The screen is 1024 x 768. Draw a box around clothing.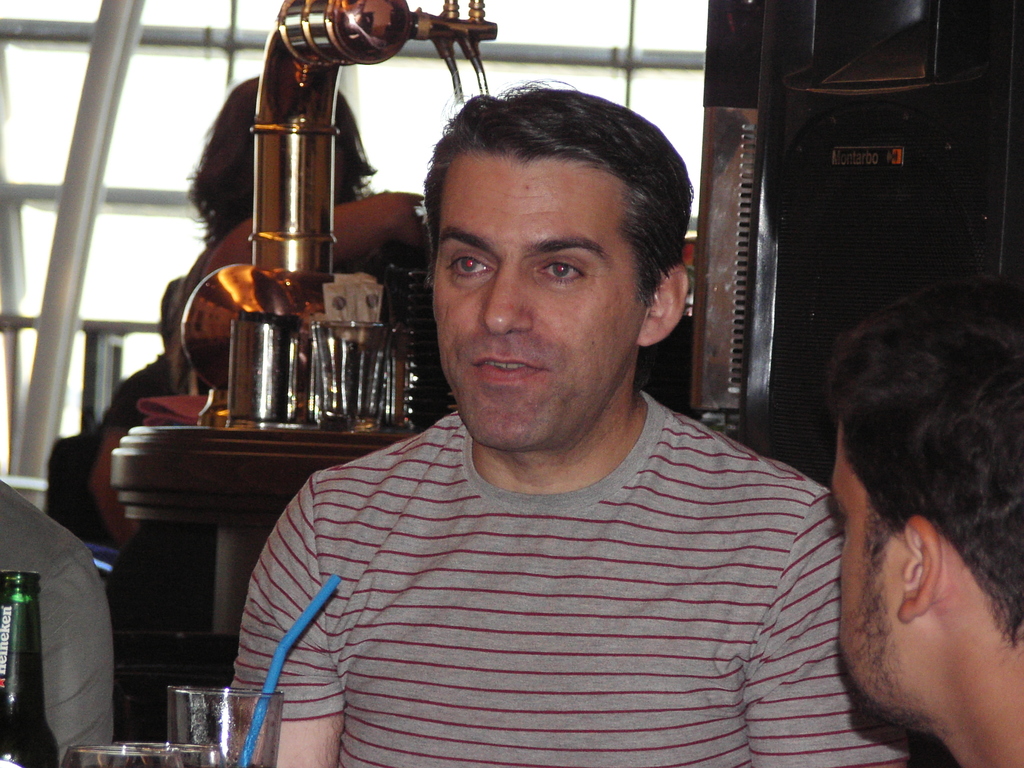
(0,479,113,767).
